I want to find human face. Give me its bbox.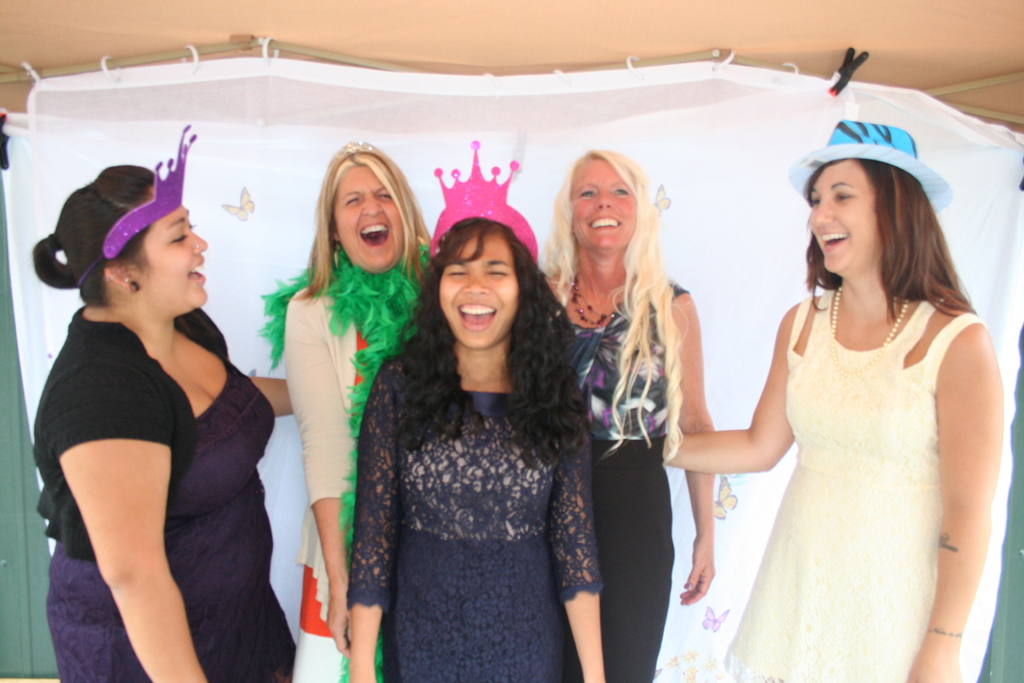
(x1=811, y1=163, x2=879, y2=273).
